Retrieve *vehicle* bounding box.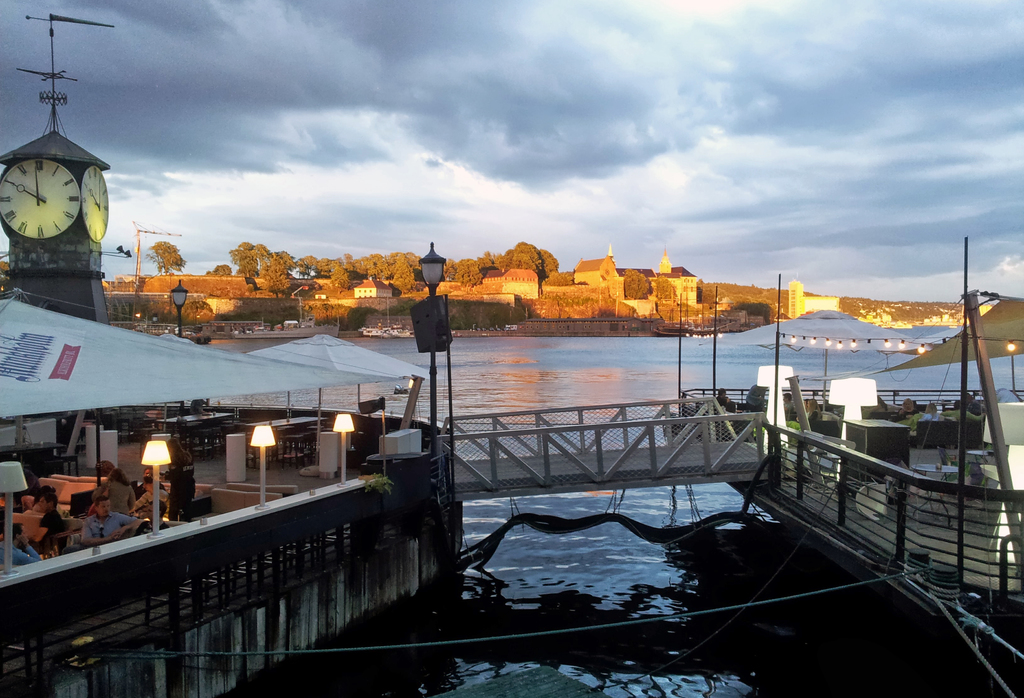
Bounding box: {"x1": 668, "y1": 296, "x2": 1023, "y2": 630}.
